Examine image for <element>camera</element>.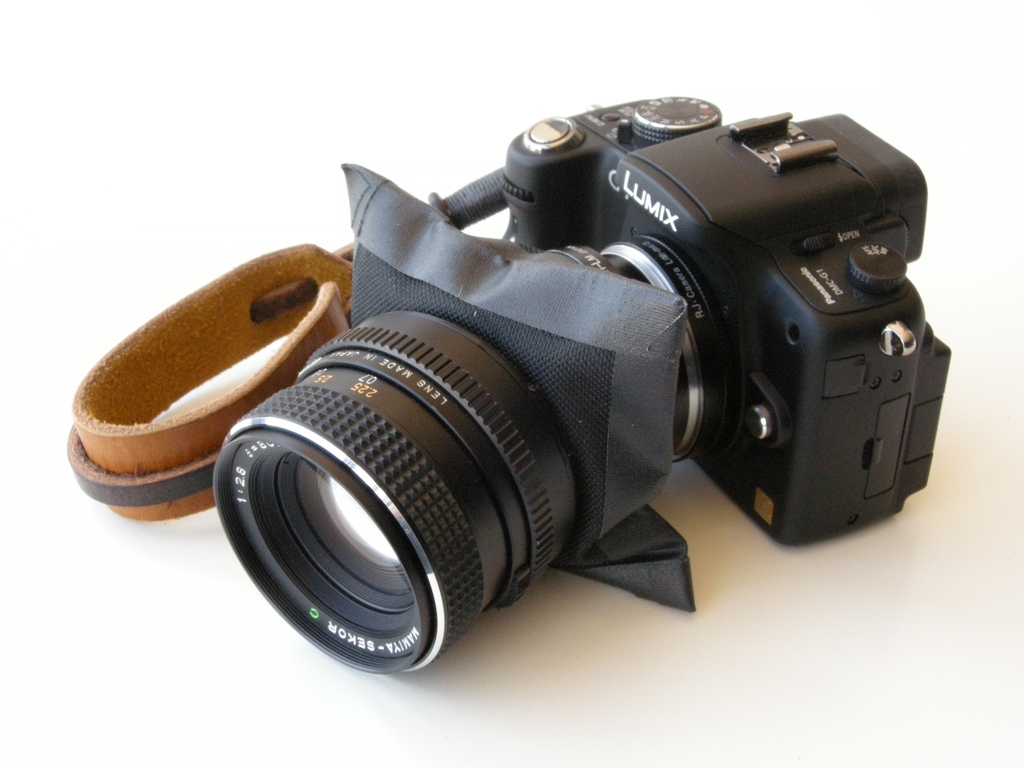
Examination result: crop(214, 97, 956, 669).
